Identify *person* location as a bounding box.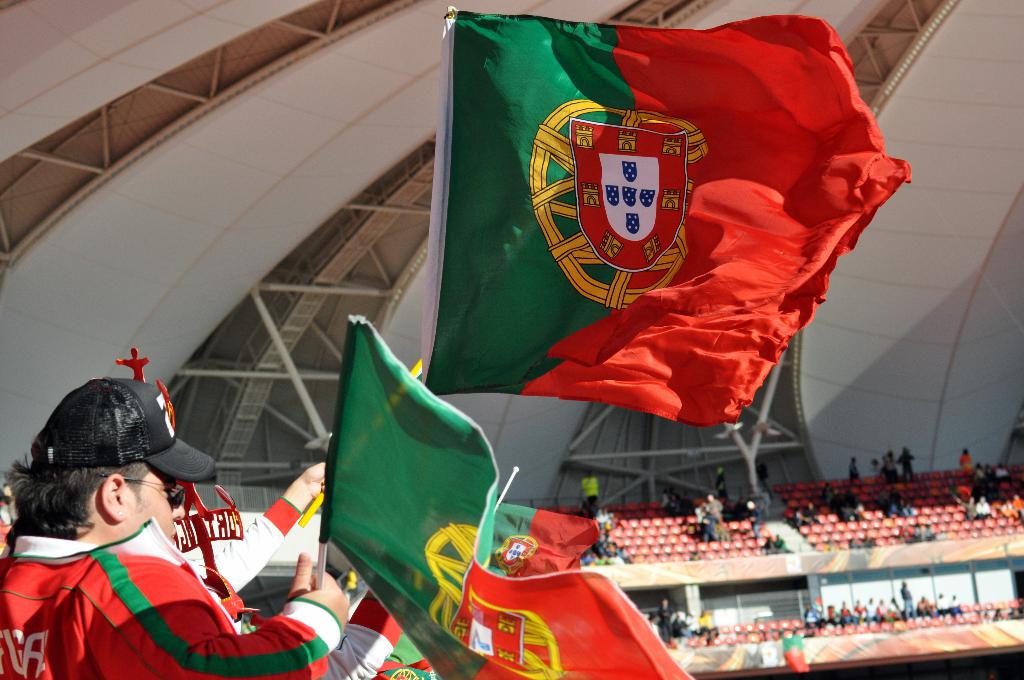
BBox(888, 596, 904, 622).
